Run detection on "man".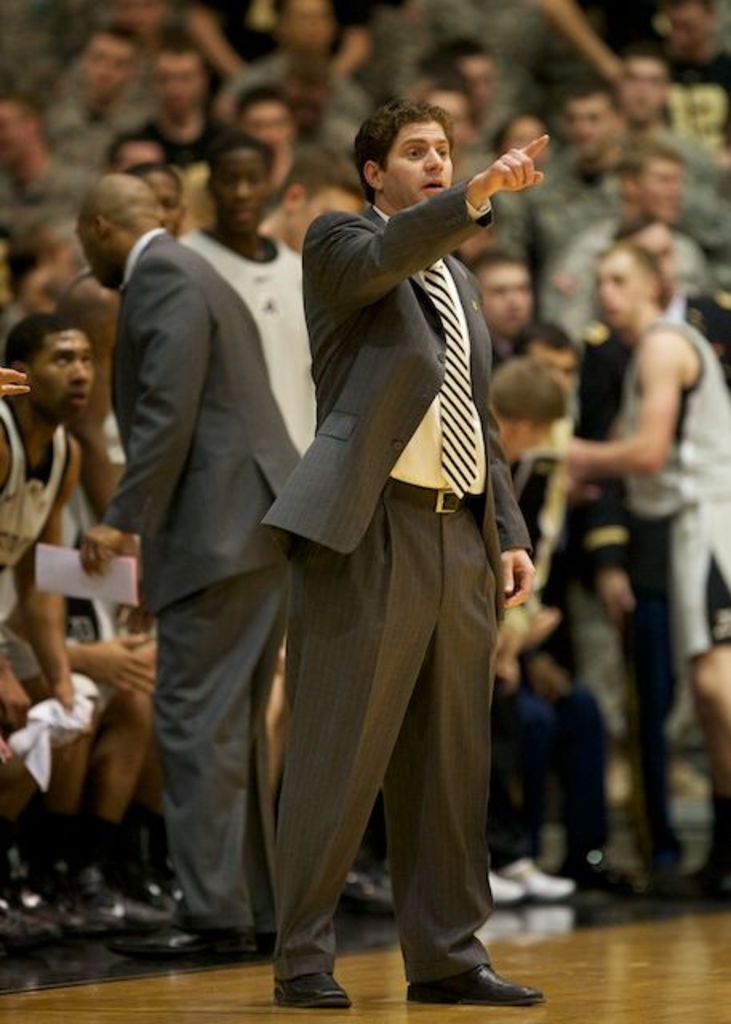
Result: bbox=(72, 173, 299, 971).
